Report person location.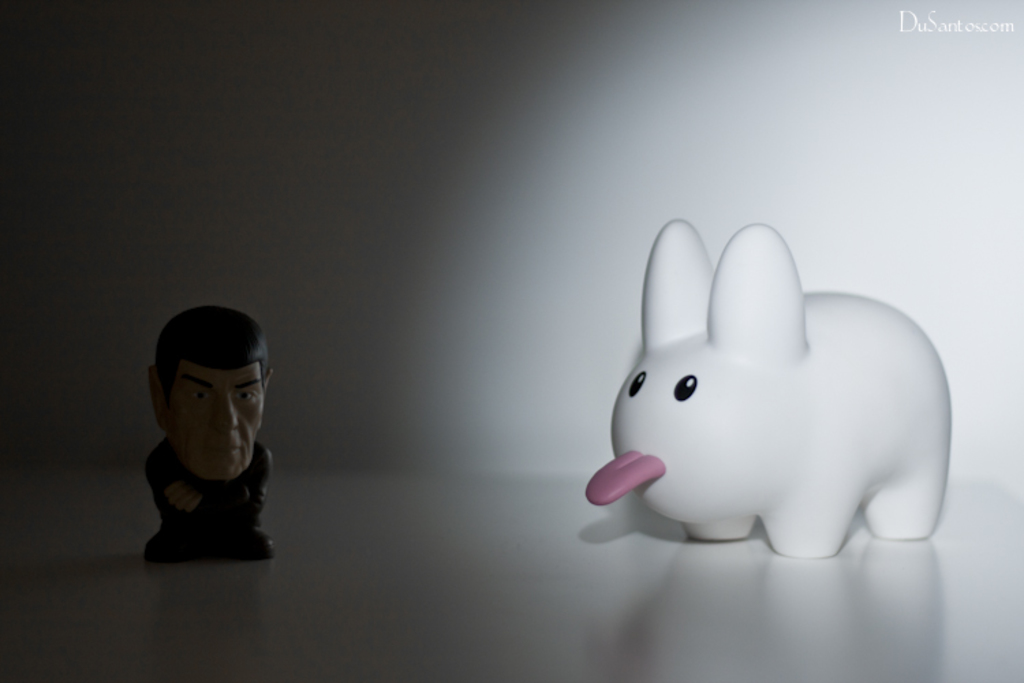
Report: detection(126, 307, 295, 563).
